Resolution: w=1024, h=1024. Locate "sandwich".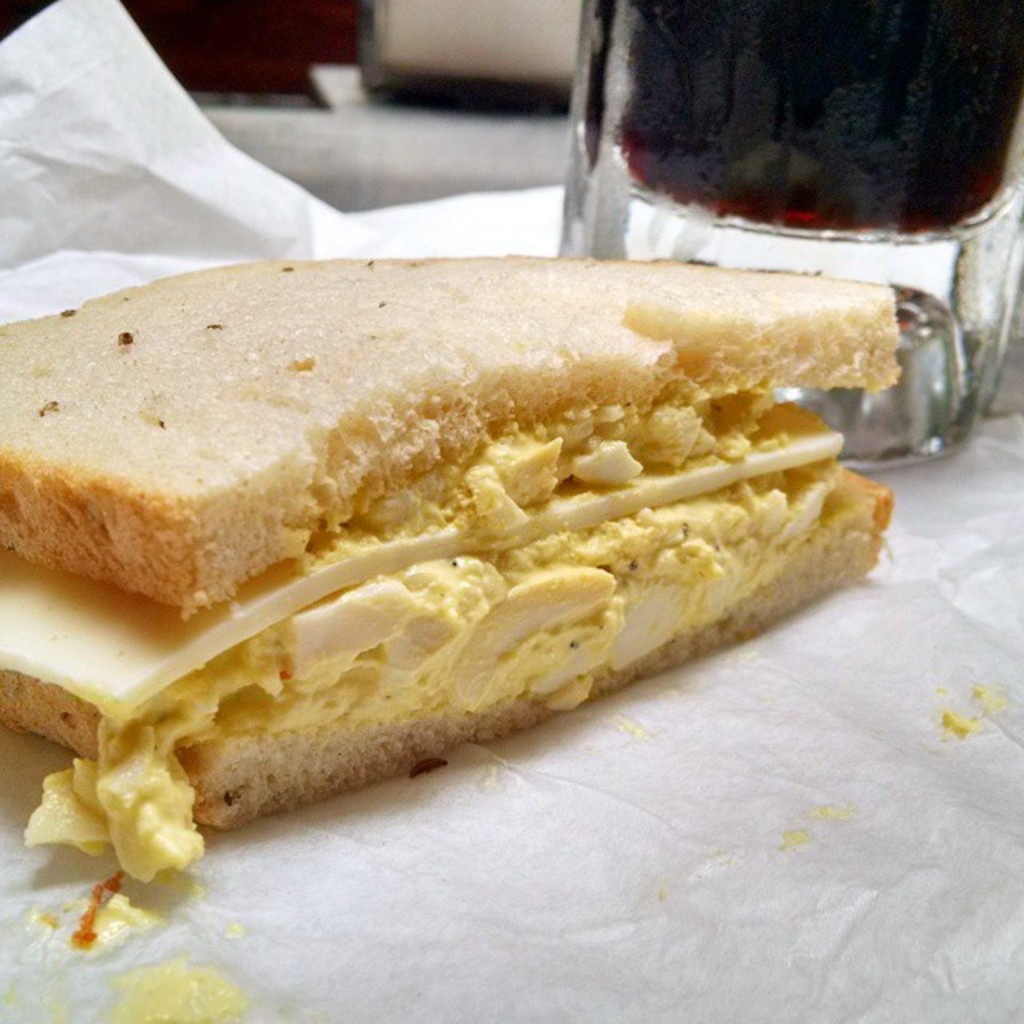
[x1=0, y1=253, x2=907, y2=888].
